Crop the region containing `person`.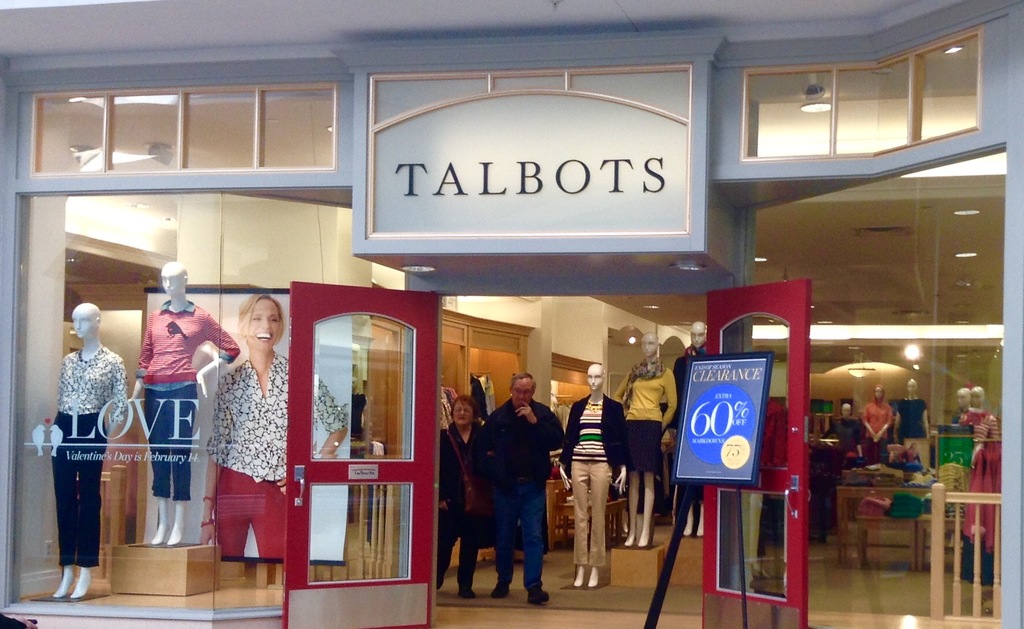
Crop region: bbox=(612, 323, 678, 543).
